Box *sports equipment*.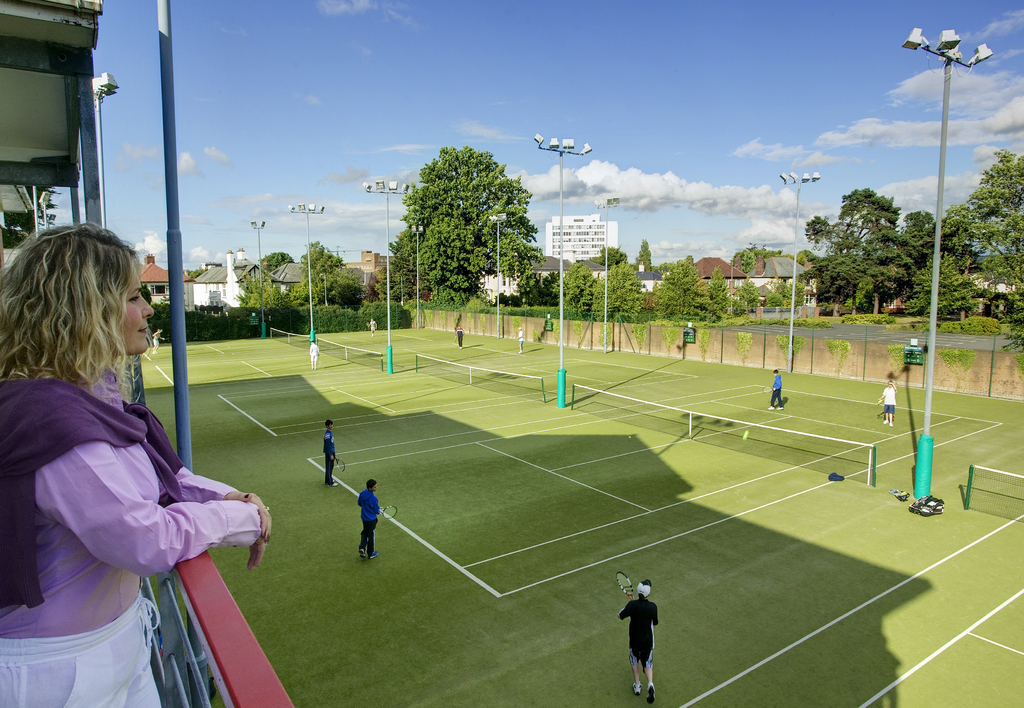
518 348 524 355.
